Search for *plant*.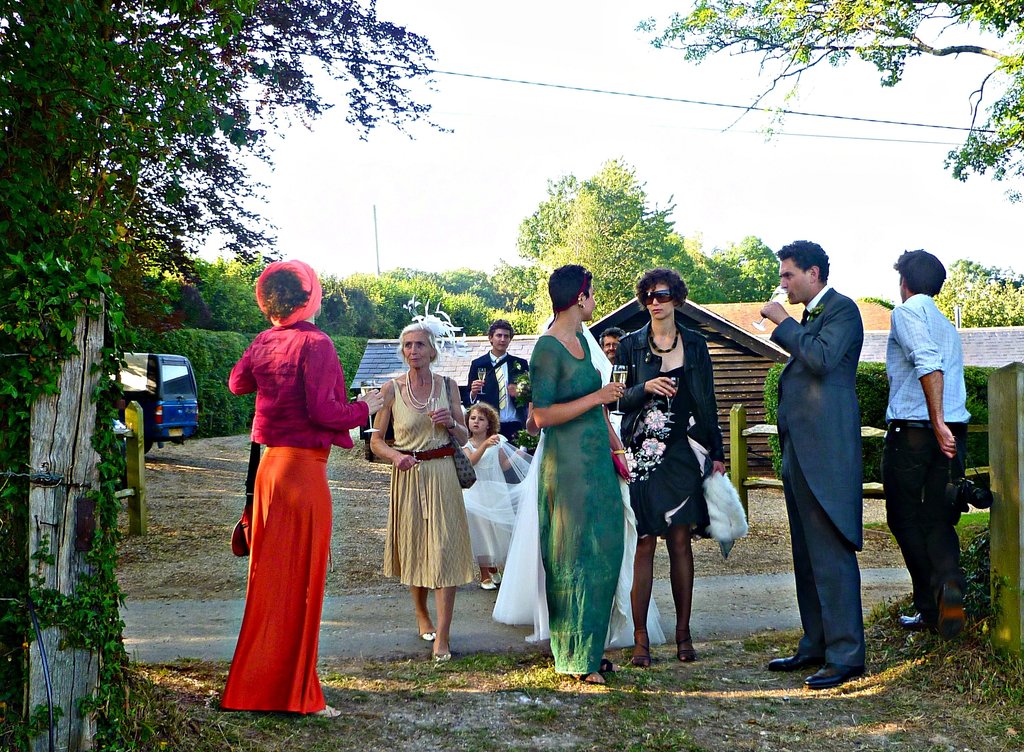
Found at (736,675,761,687).
